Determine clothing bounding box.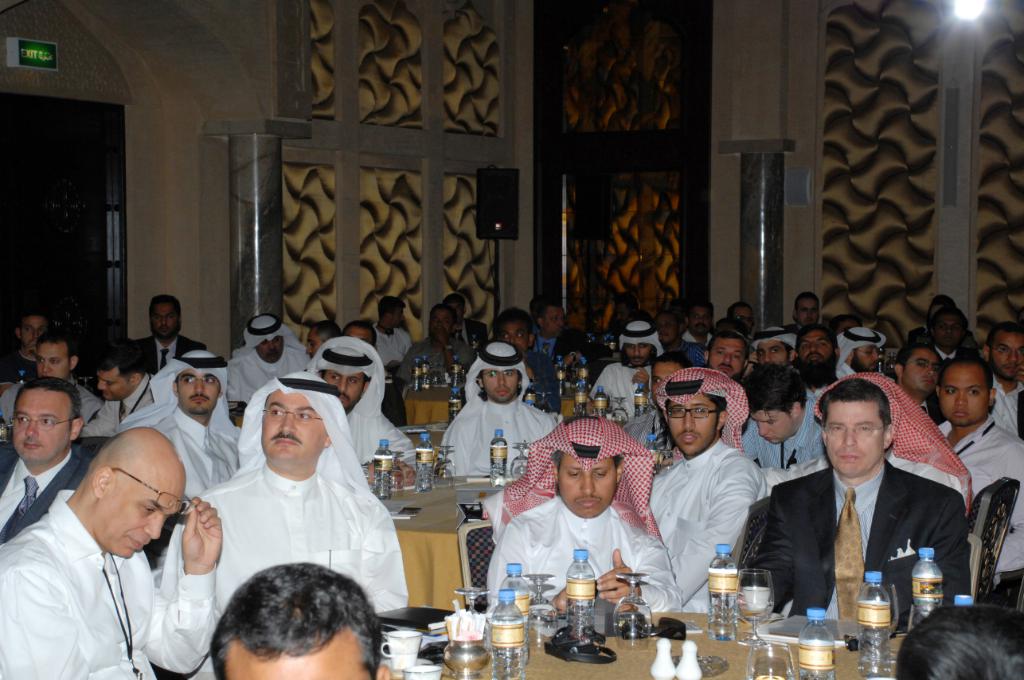
Determined: 0 486 221 679.
